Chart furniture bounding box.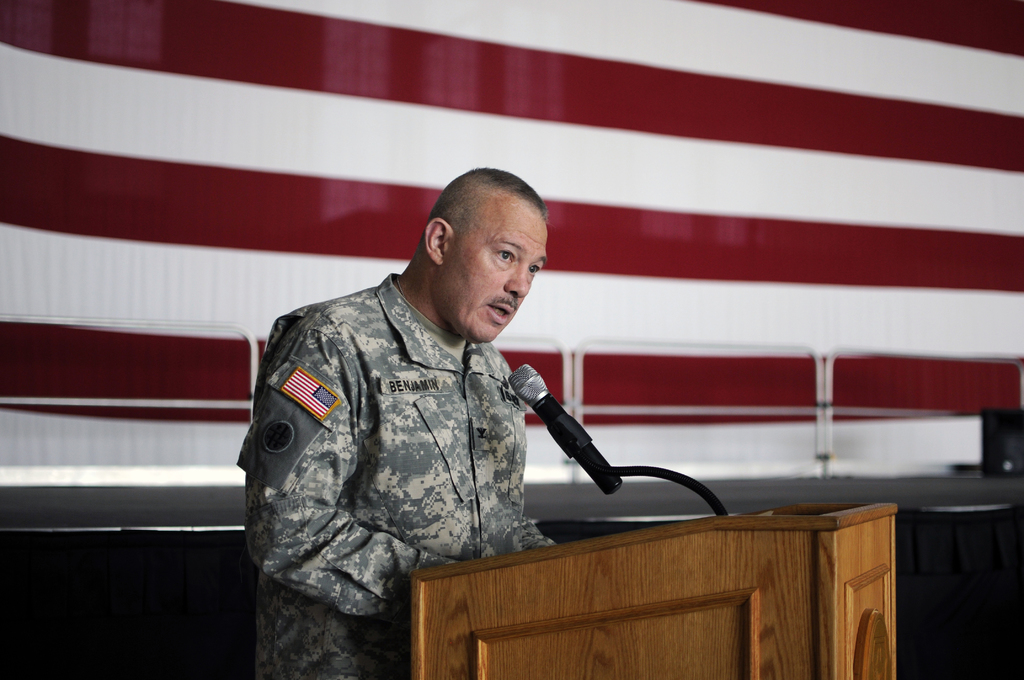
Charted: (413,499,899,679).
